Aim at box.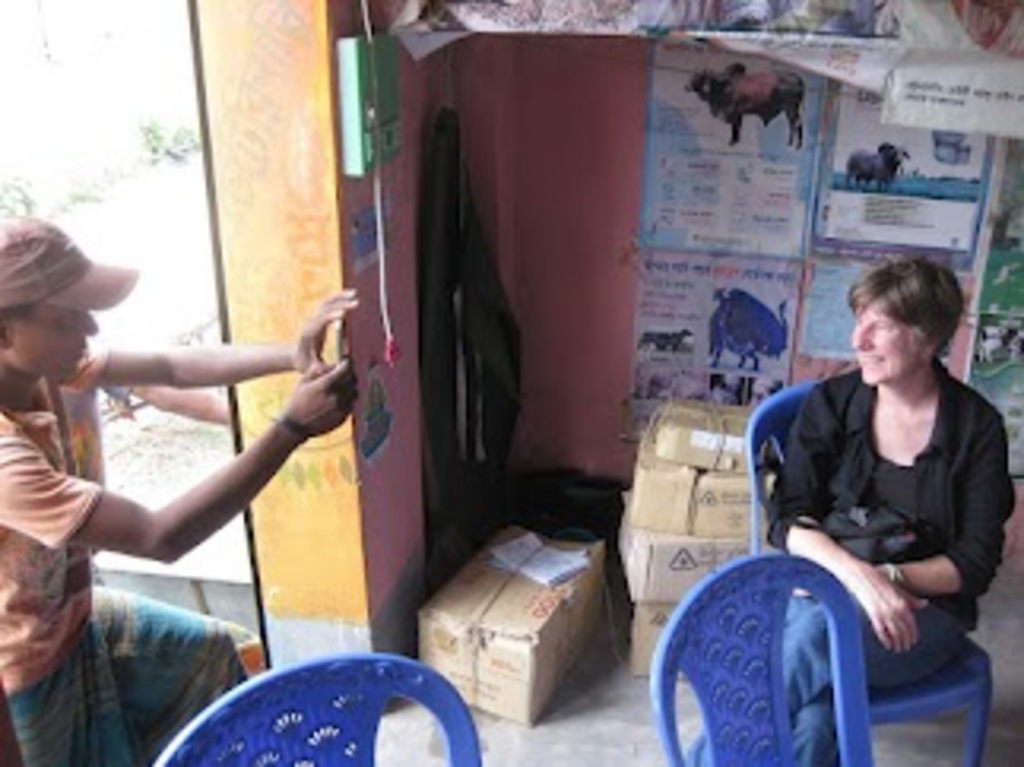
Aimed at left=659, top=396, right=751, bottom=472.
